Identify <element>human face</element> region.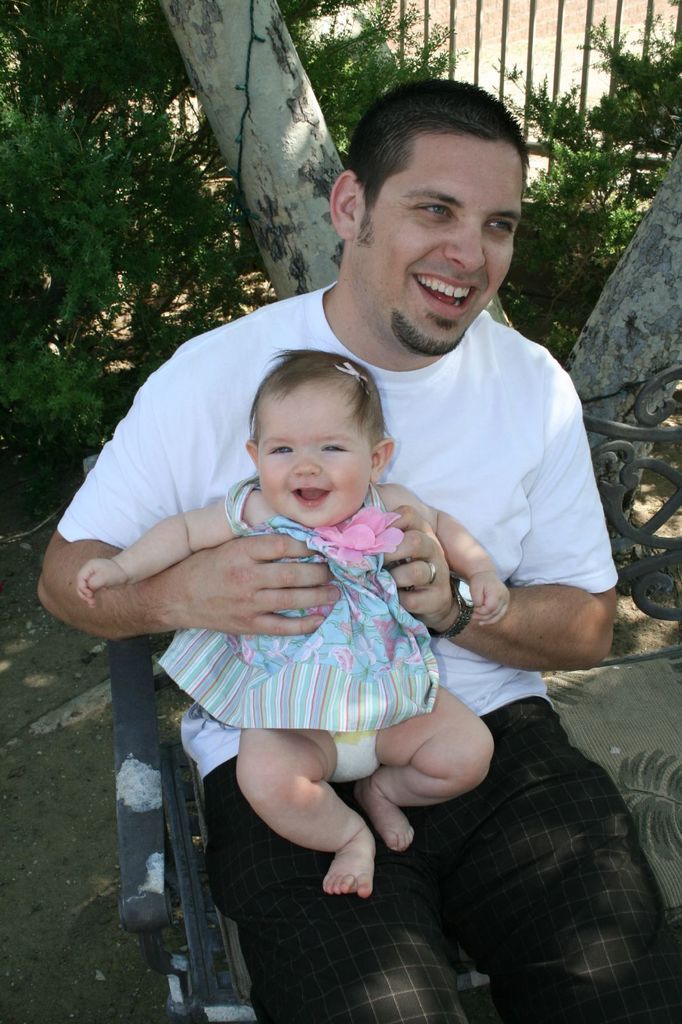
Region: locate(357, 147, 527, 351).
